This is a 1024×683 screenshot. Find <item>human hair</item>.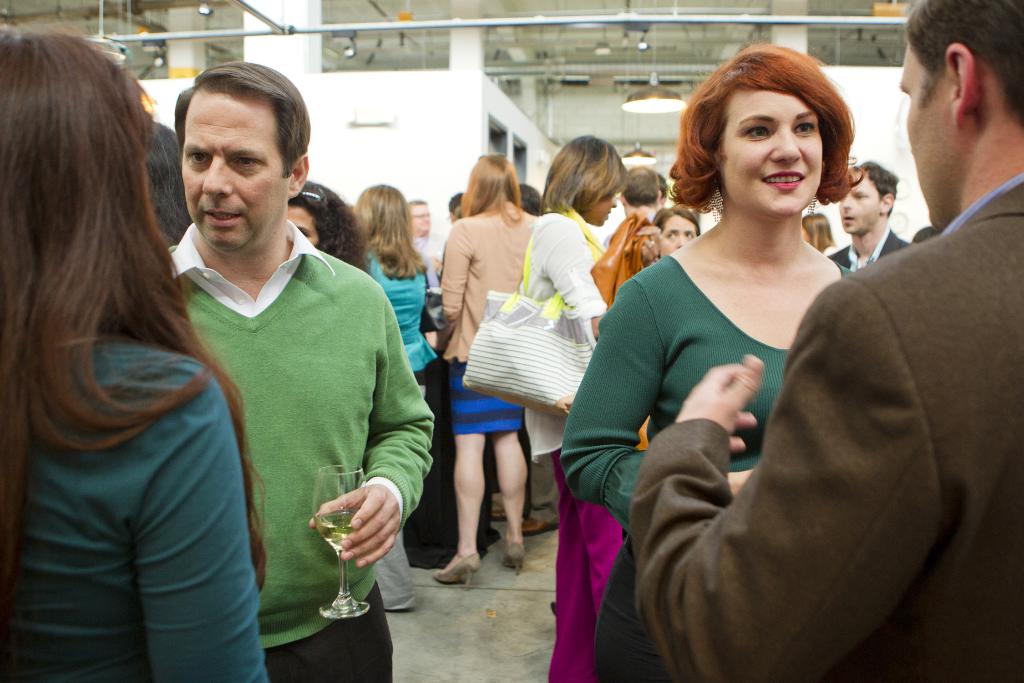
Bounding box: 521 182 545 217.
